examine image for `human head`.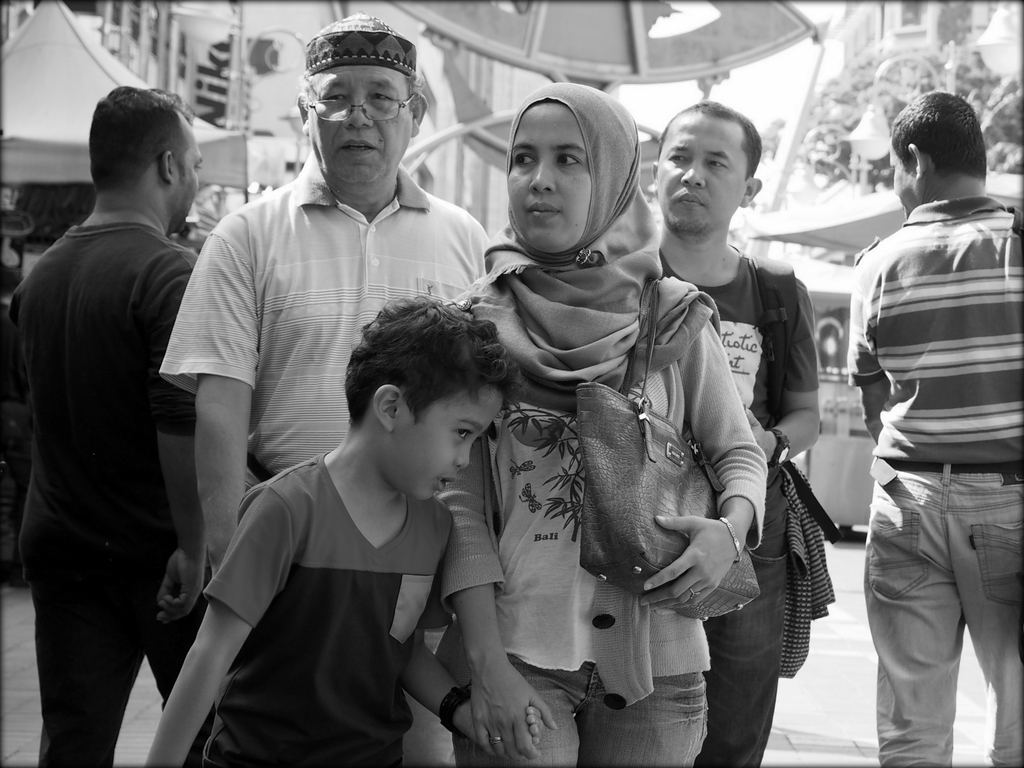
Examination result: <box>890,88,990,216</box>.
